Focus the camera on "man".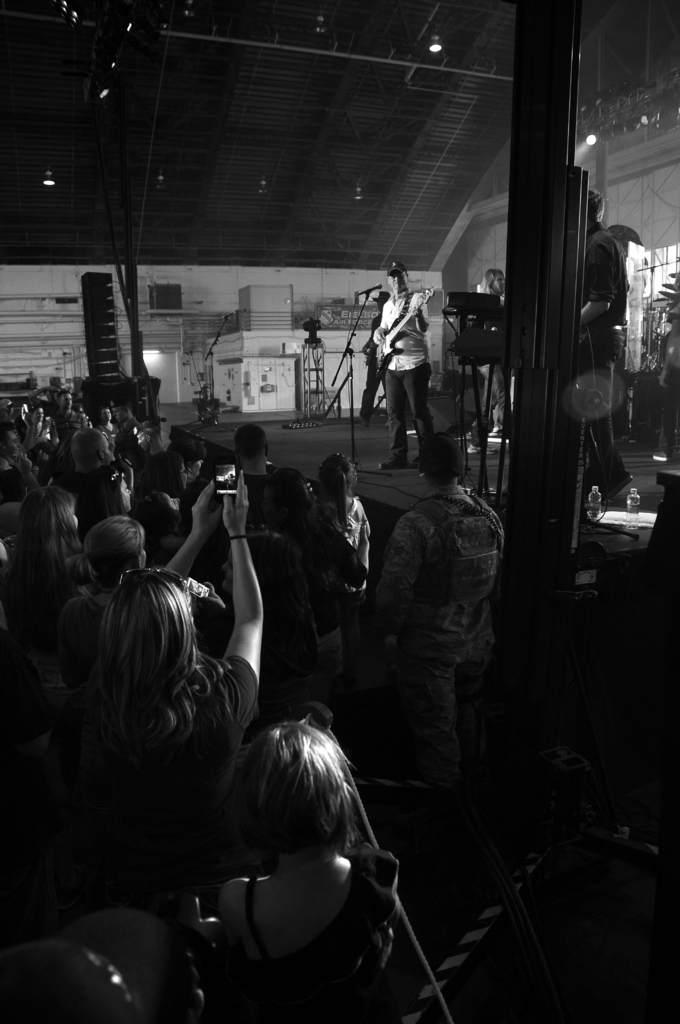
Focus region: 579 189 635 502.
